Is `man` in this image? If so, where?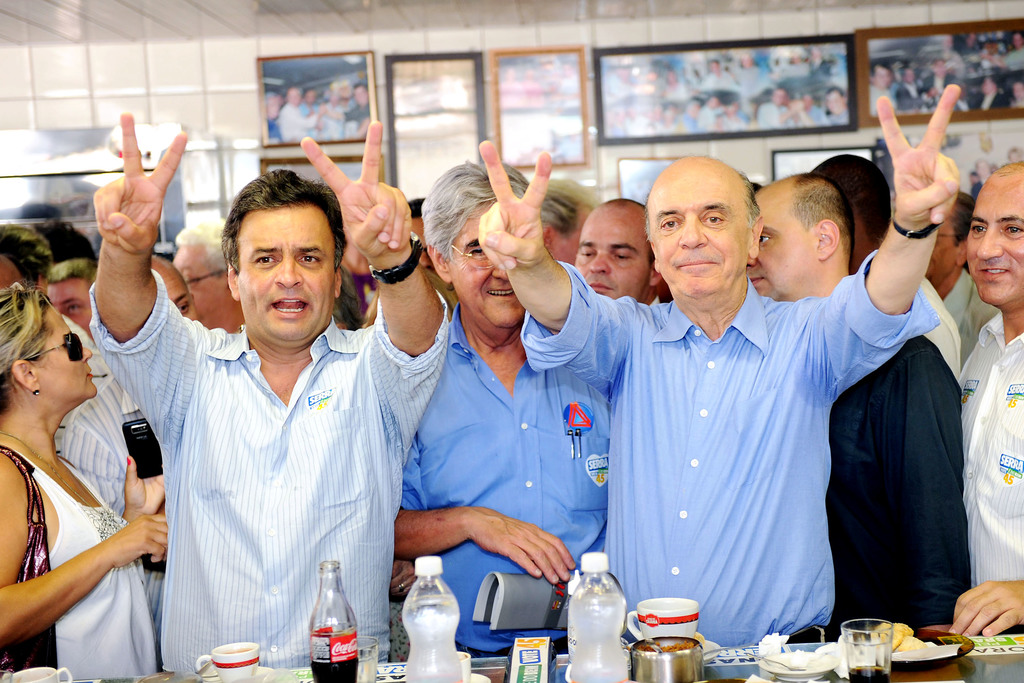
Yes, at 477 83 957 647.
